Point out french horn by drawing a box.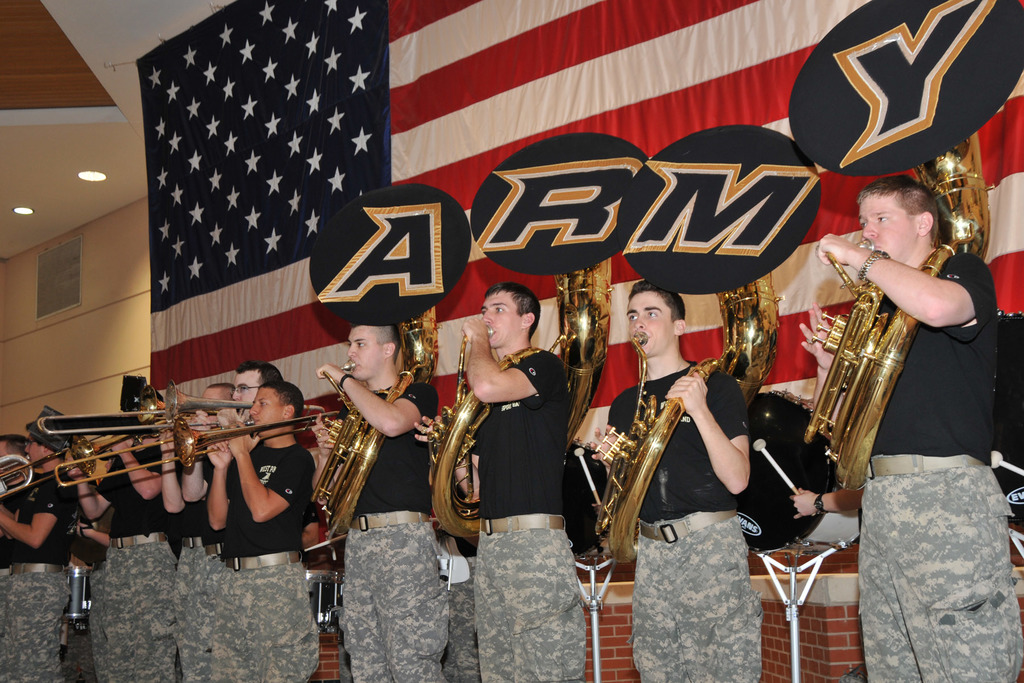
[x1=308, y1=180, x2=479, y2=544].
